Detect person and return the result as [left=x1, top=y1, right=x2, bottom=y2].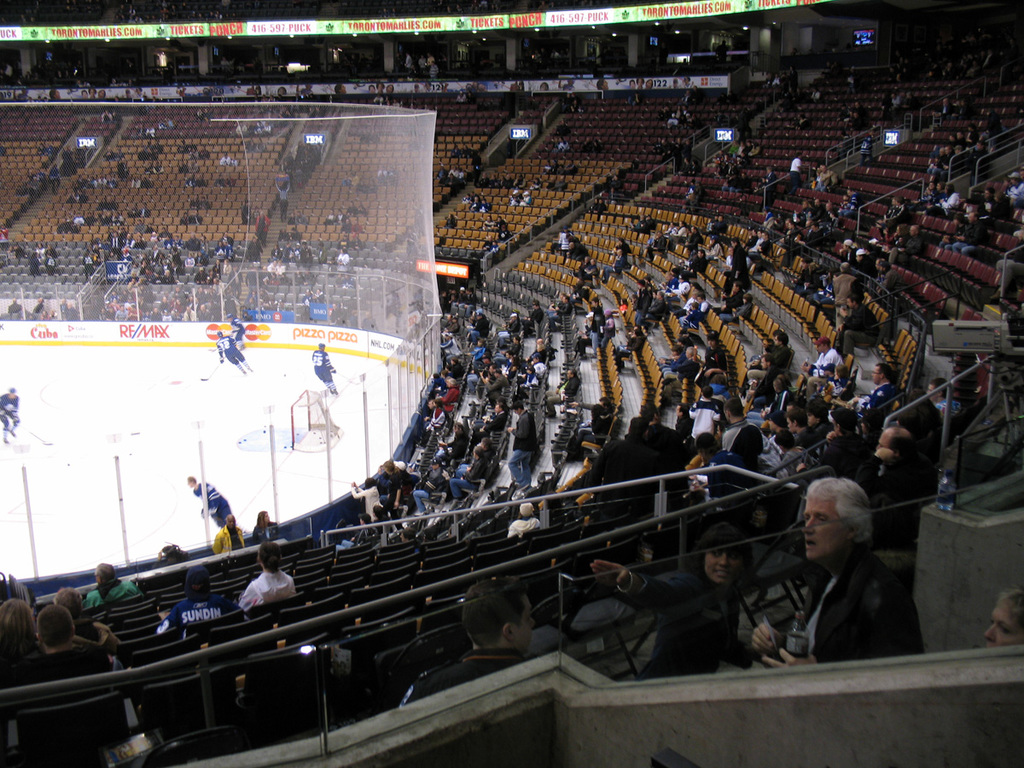
[left=248, top=509, right=276, bottom=540].
